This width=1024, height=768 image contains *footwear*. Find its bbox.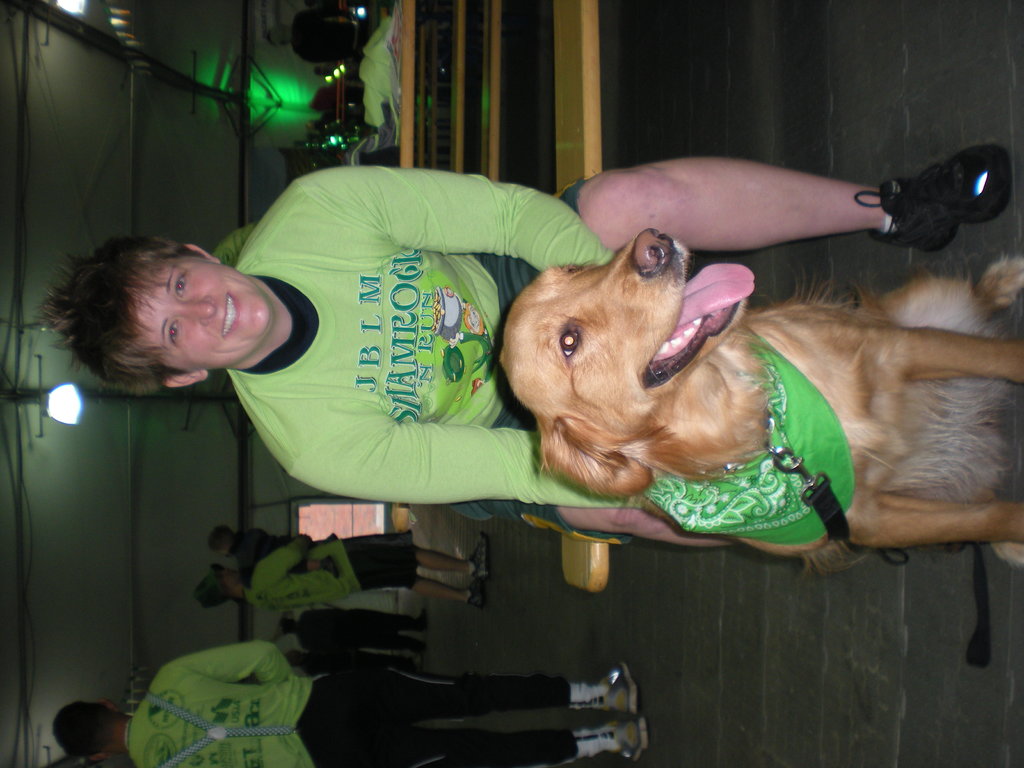
(x1=416, y1=611, x2=427, y2=635).
